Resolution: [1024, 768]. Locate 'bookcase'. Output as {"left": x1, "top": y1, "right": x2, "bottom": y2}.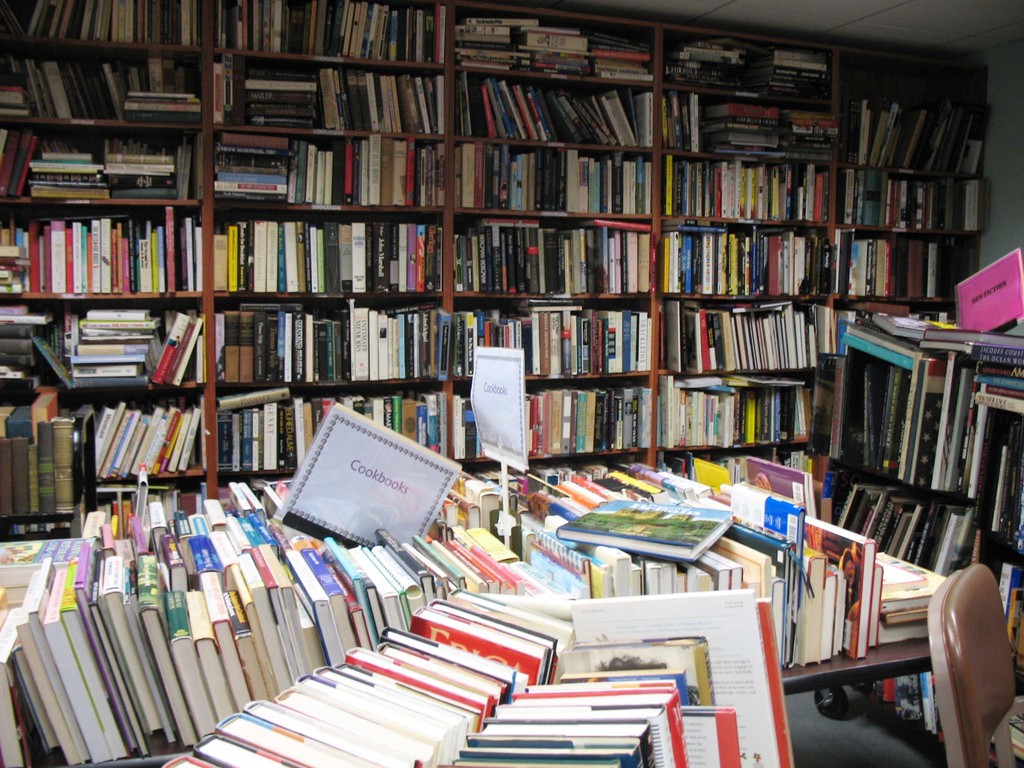
{"left": 19, "top": 31, "right": 991, "bottom": 684}.
